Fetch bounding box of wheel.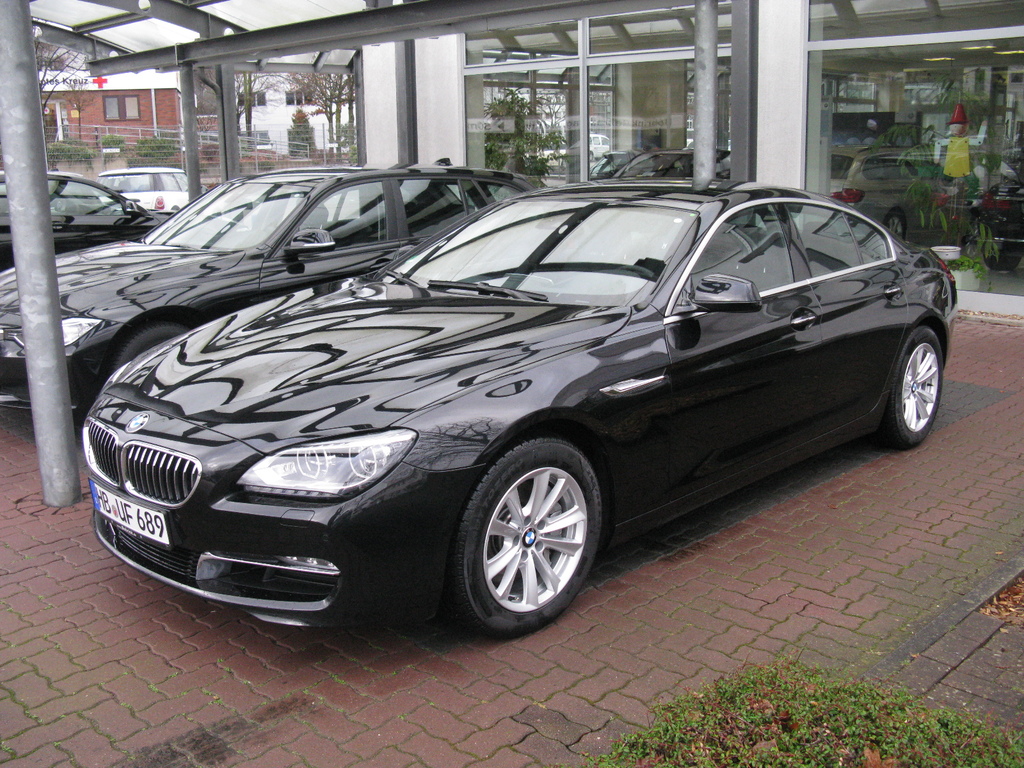
Bbox: (982,242,1021,271).
